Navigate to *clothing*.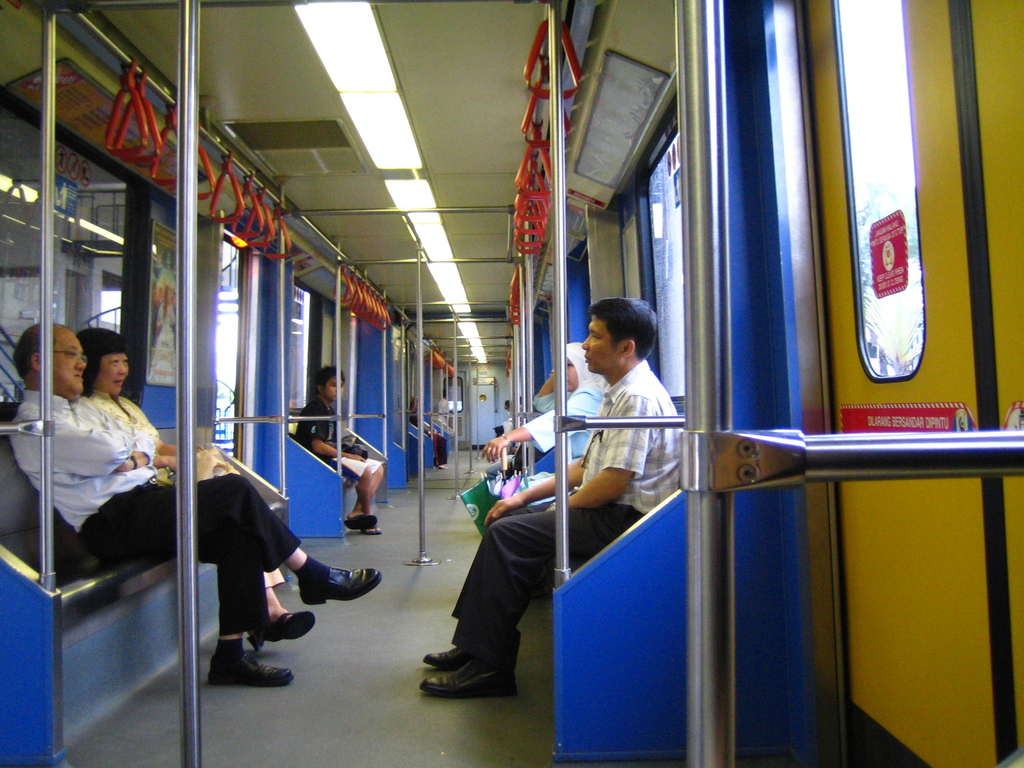
Navigation target: pyautogui.locateOnScreen(8, 392, 303, 635).
